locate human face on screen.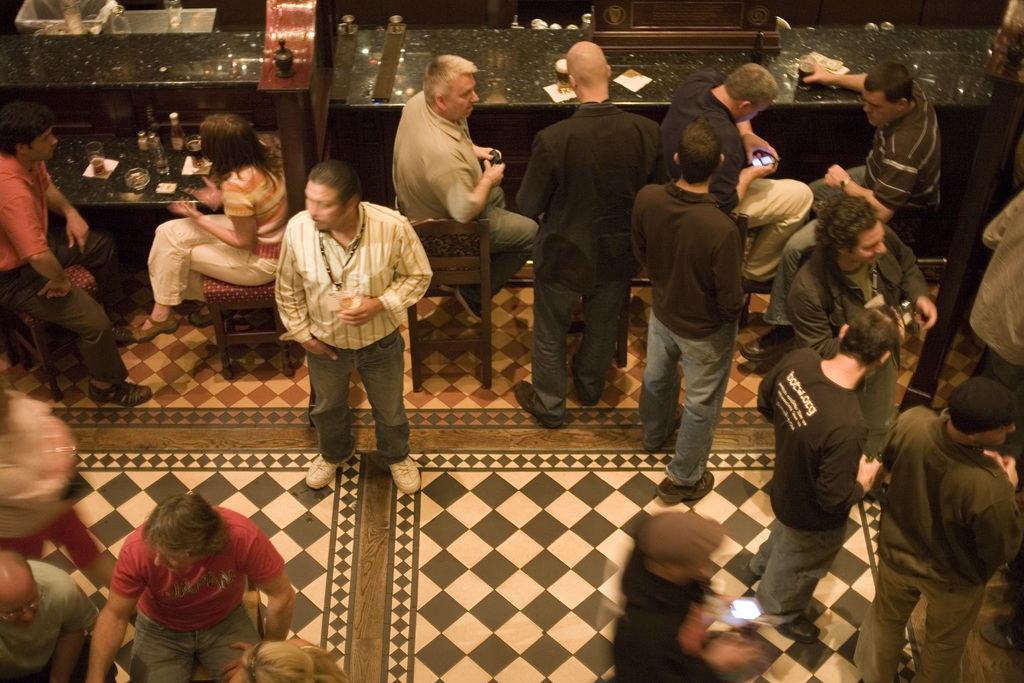
On screen at box(449, 74, 477, 122).
